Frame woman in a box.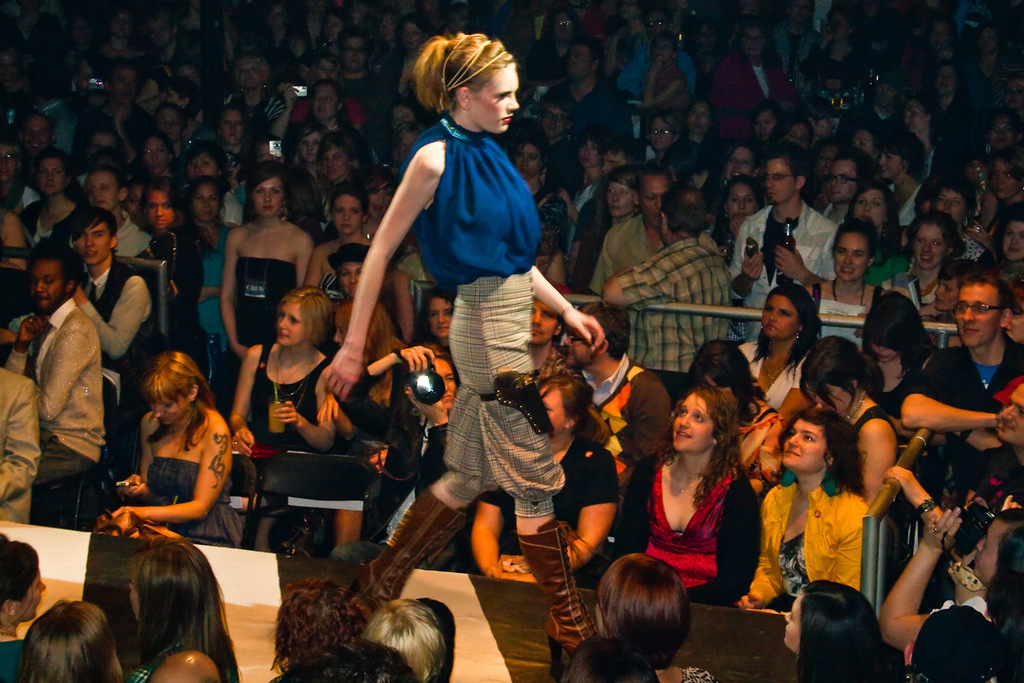
bbox(10, 598, 142, 682).
